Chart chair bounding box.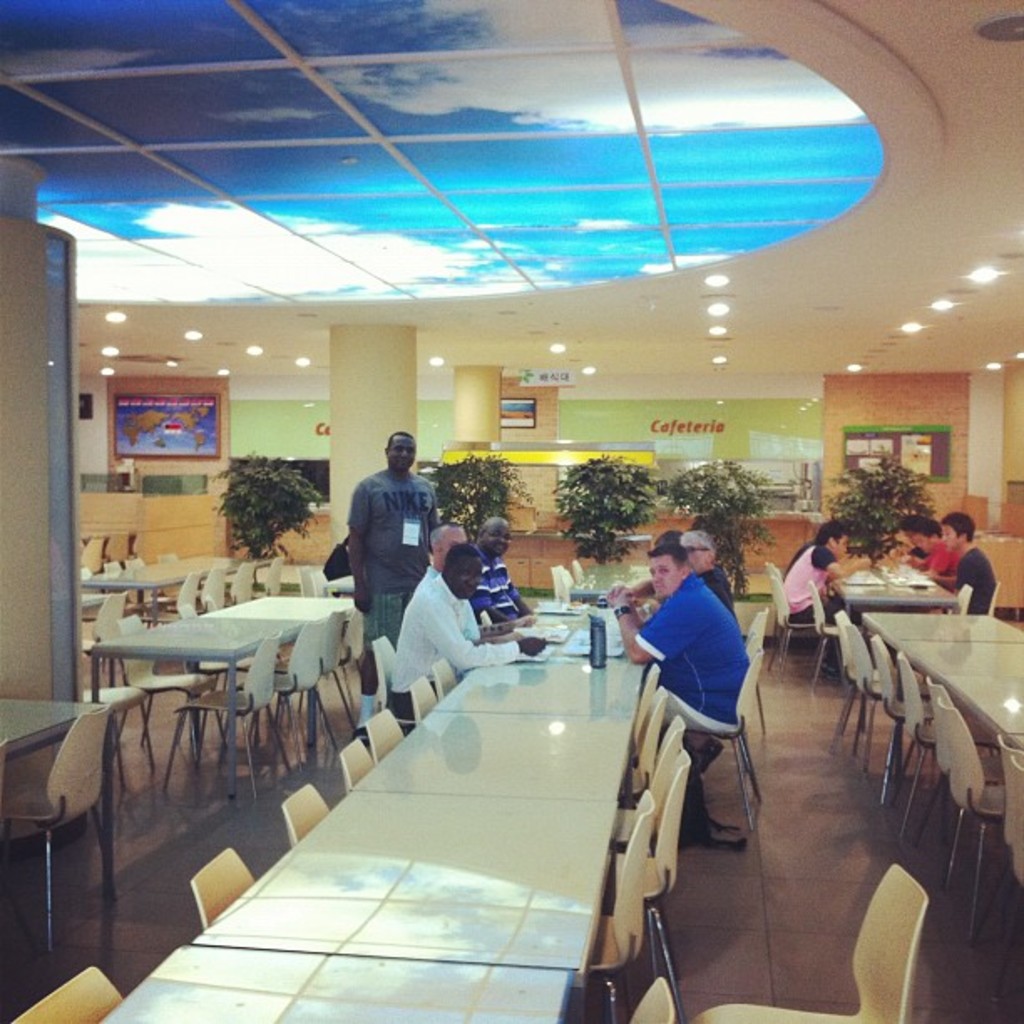
Charted: 738:601:768:736.
